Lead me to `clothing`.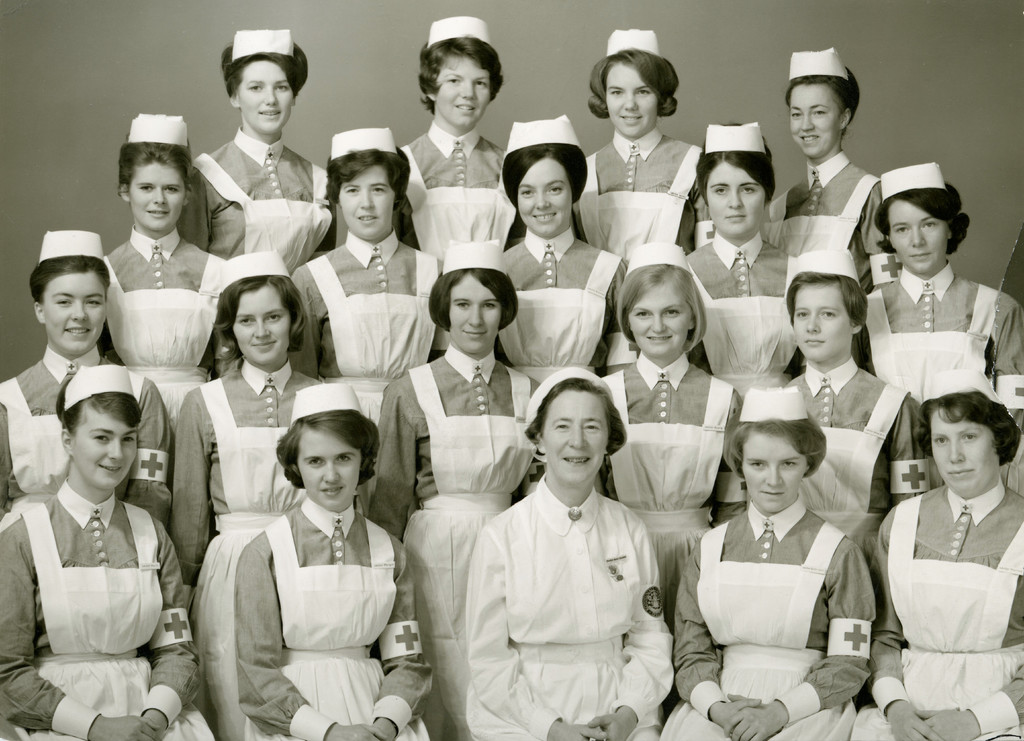
Lead to l=166, t=361, r=321, b=740.
